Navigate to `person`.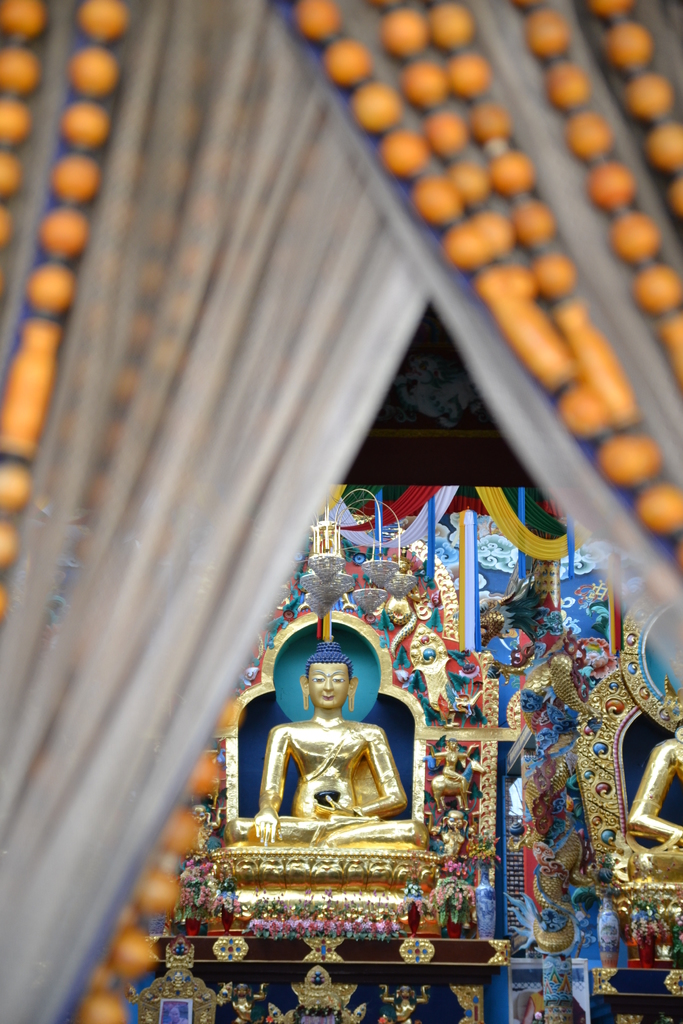
Navigation target: <region>268, 650, 413, 871</region>.
